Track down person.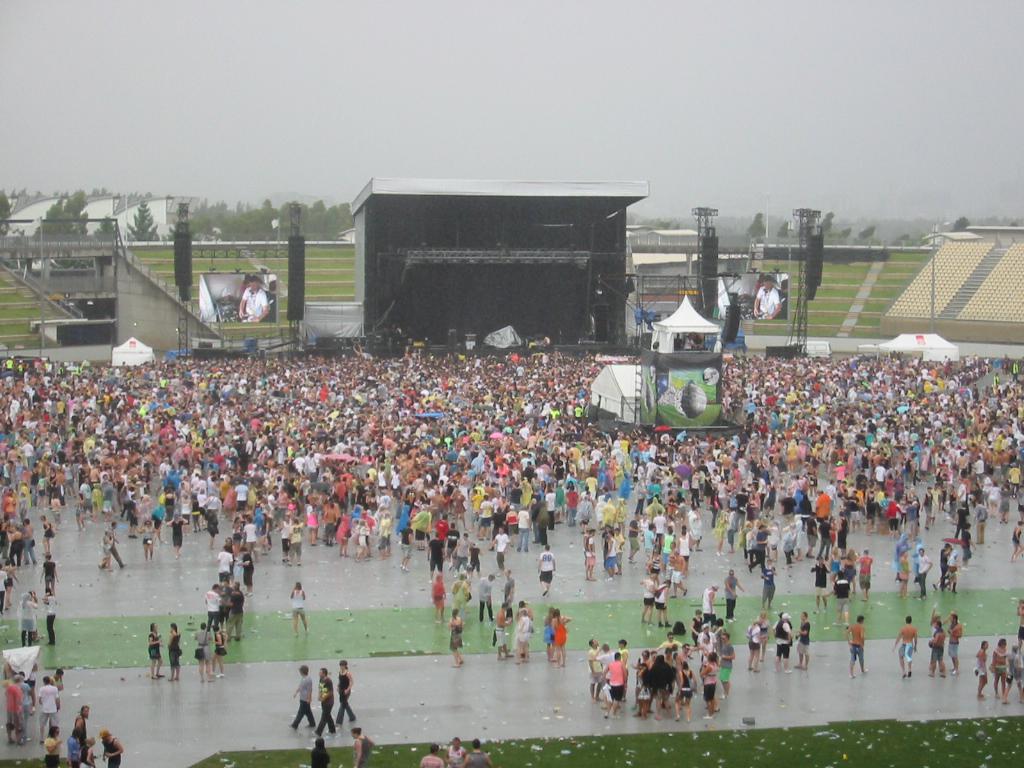
Tracked to box=[503, 568, 519, 612].
